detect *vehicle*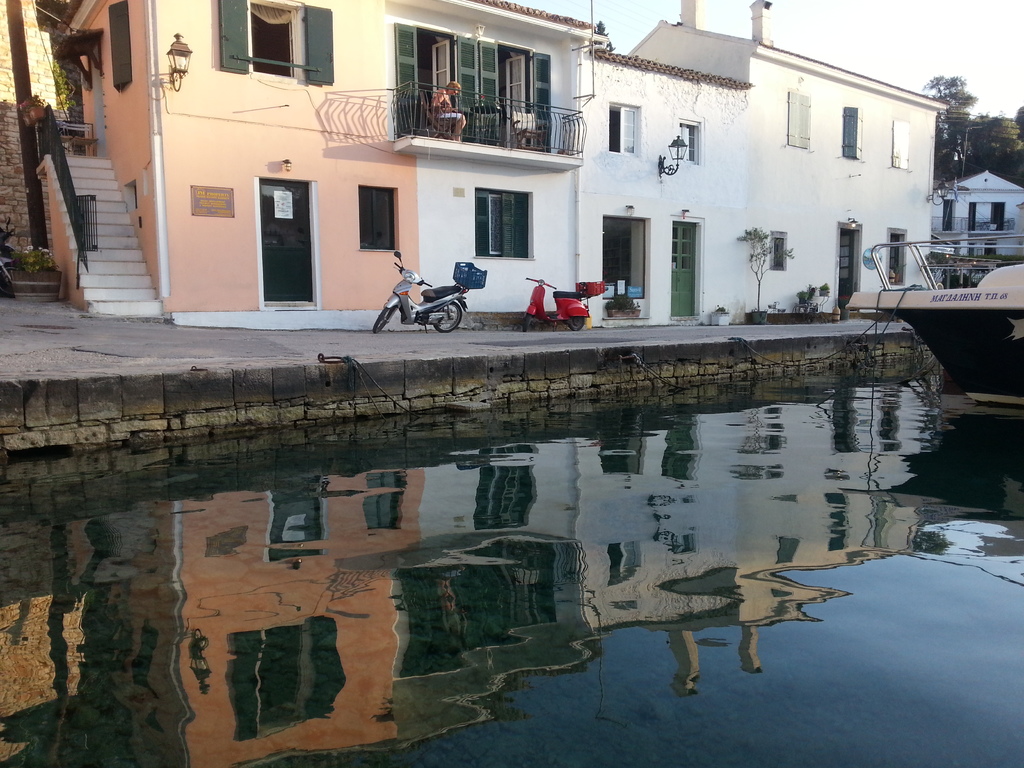
left=520, top=278, right=598, bottom=332
